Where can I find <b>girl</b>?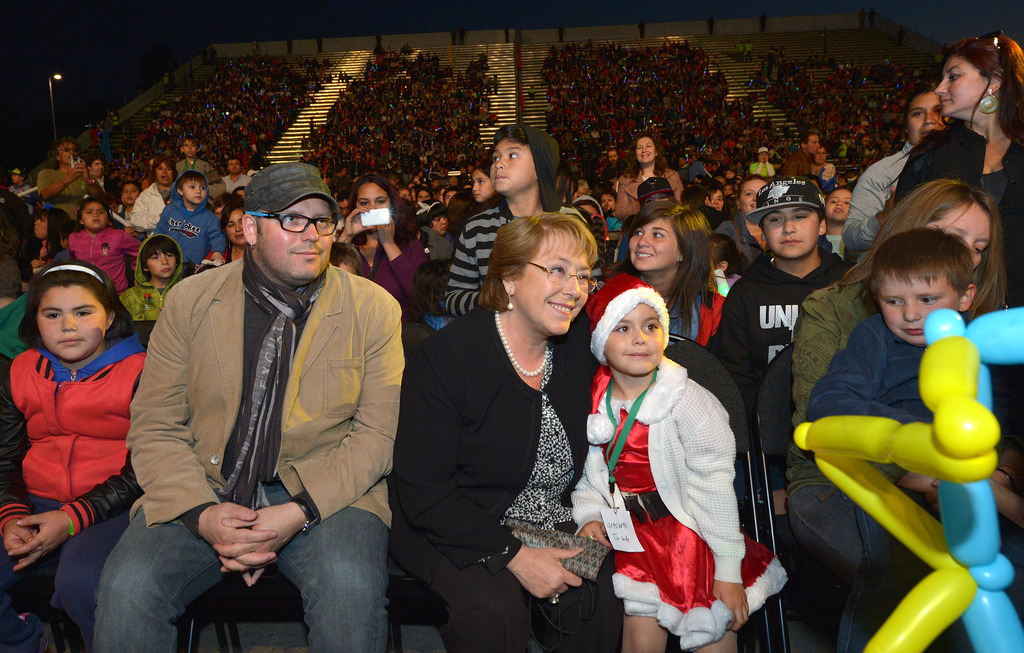
You can find it at l=569, t=271, r=790, b=652.
